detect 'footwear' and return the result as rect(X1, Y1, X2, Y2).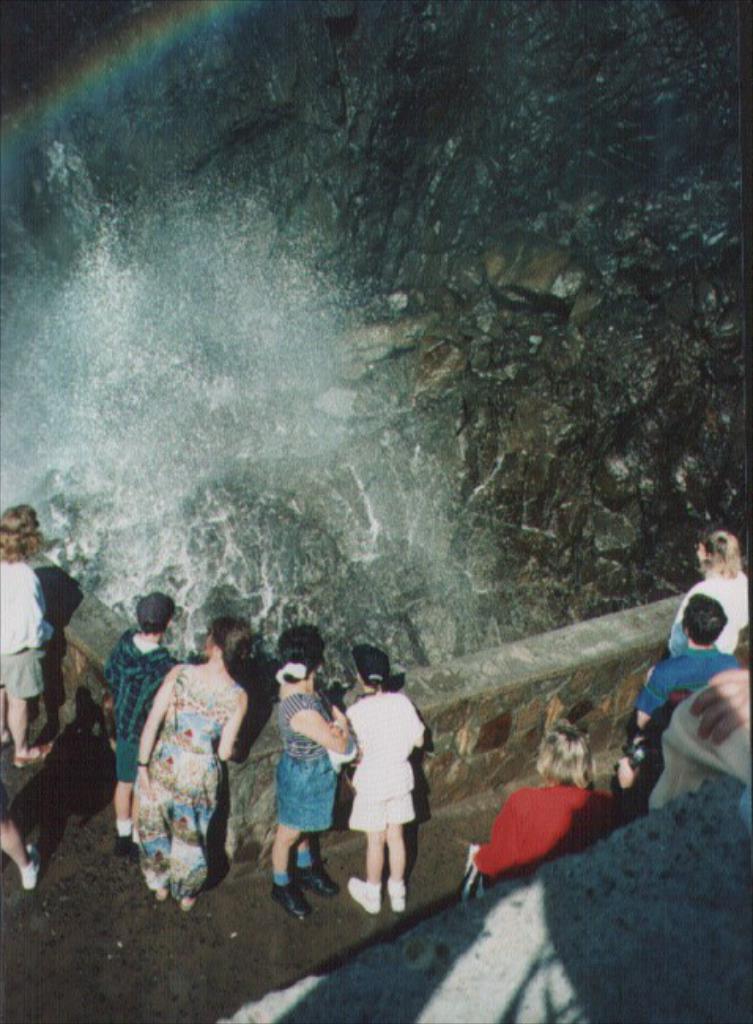
rect(269, 879, 313, 920).
